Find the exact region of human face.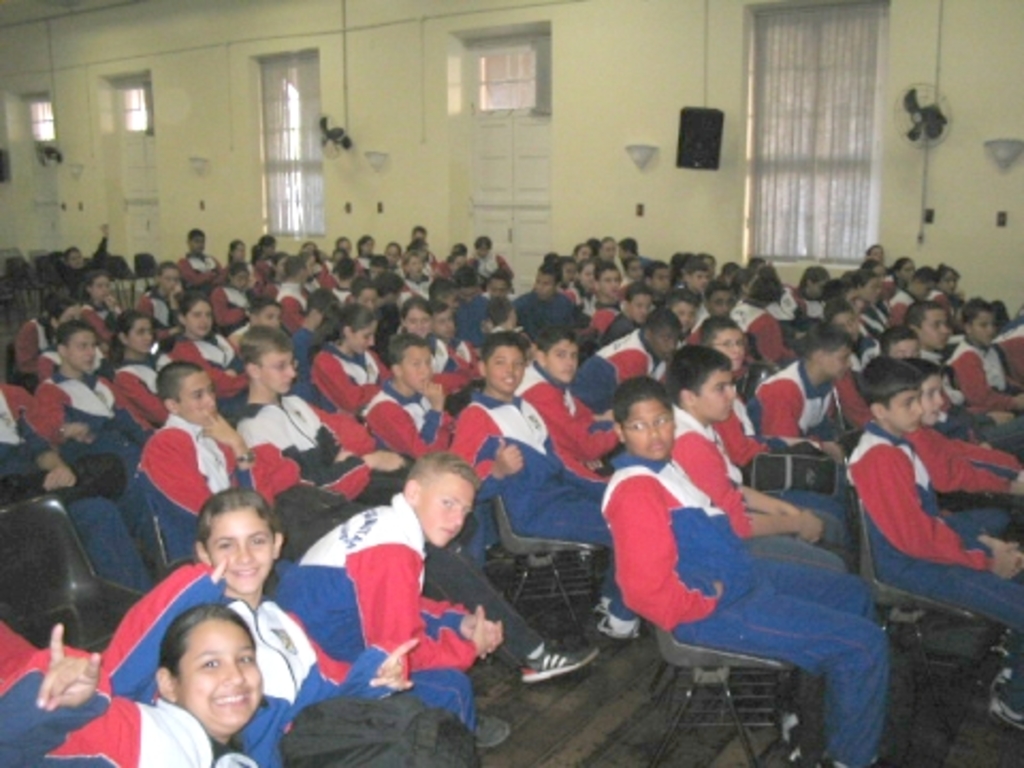
Exact region: [x1=922, y1=279, x2=939, y2=299].
